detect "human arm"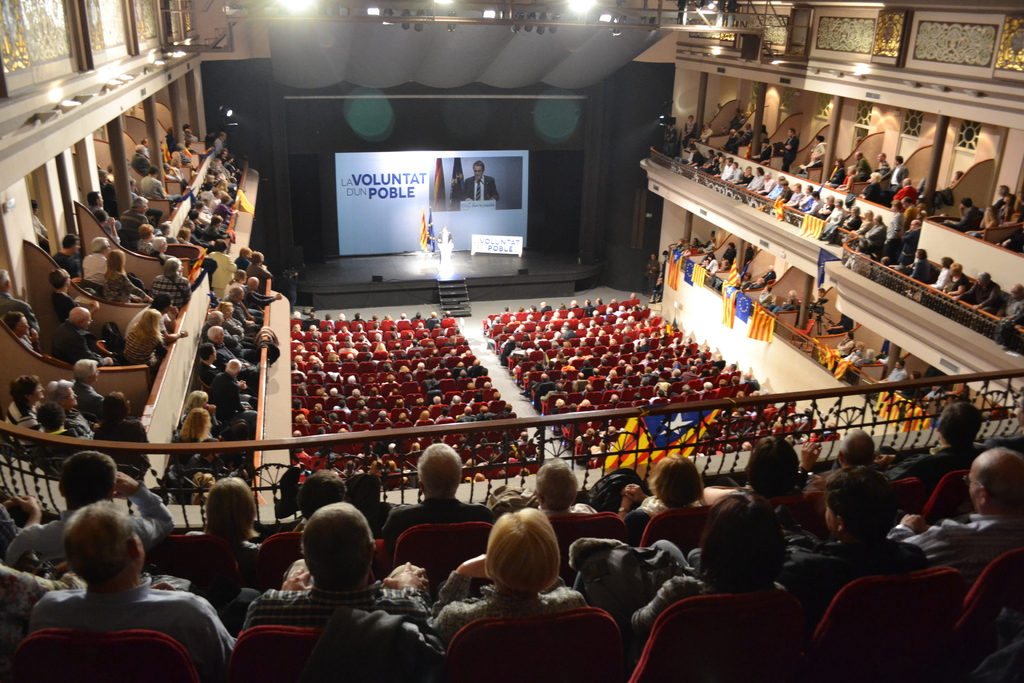
detection(157, 315, 190, 340)
